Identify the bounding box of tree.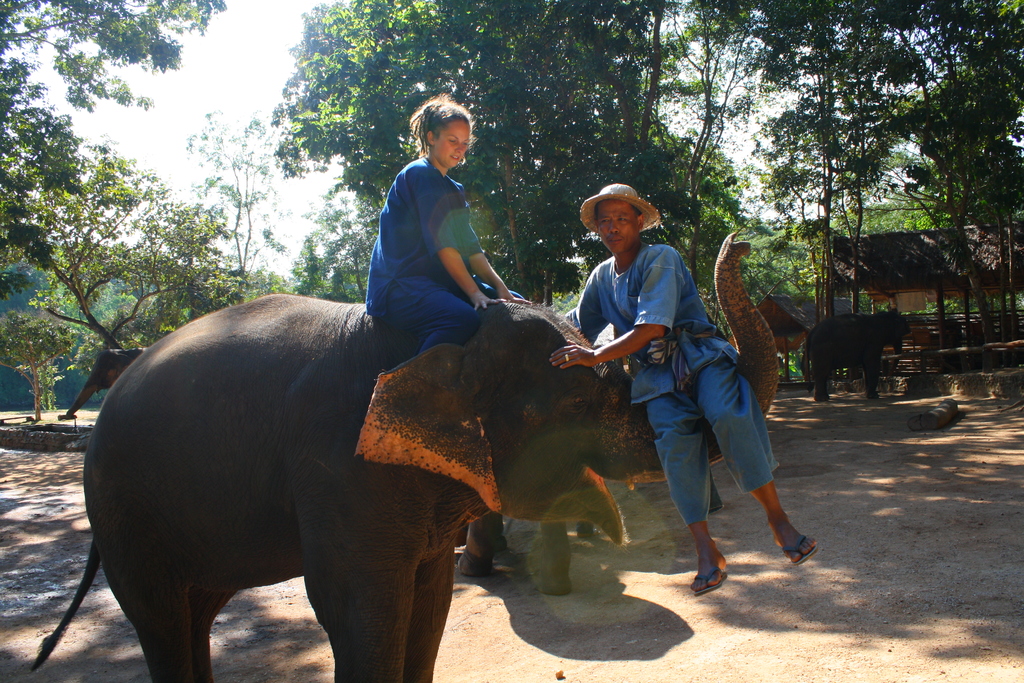
detection(598, 0, 716, 272).
